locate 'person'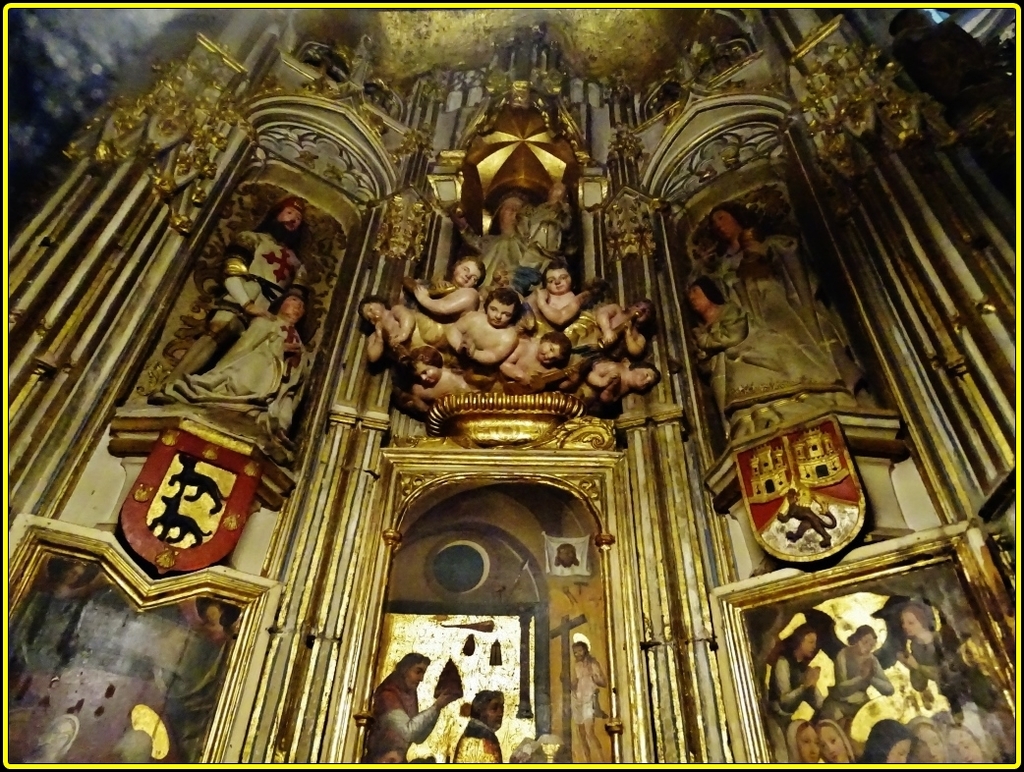
560 640 611 771
